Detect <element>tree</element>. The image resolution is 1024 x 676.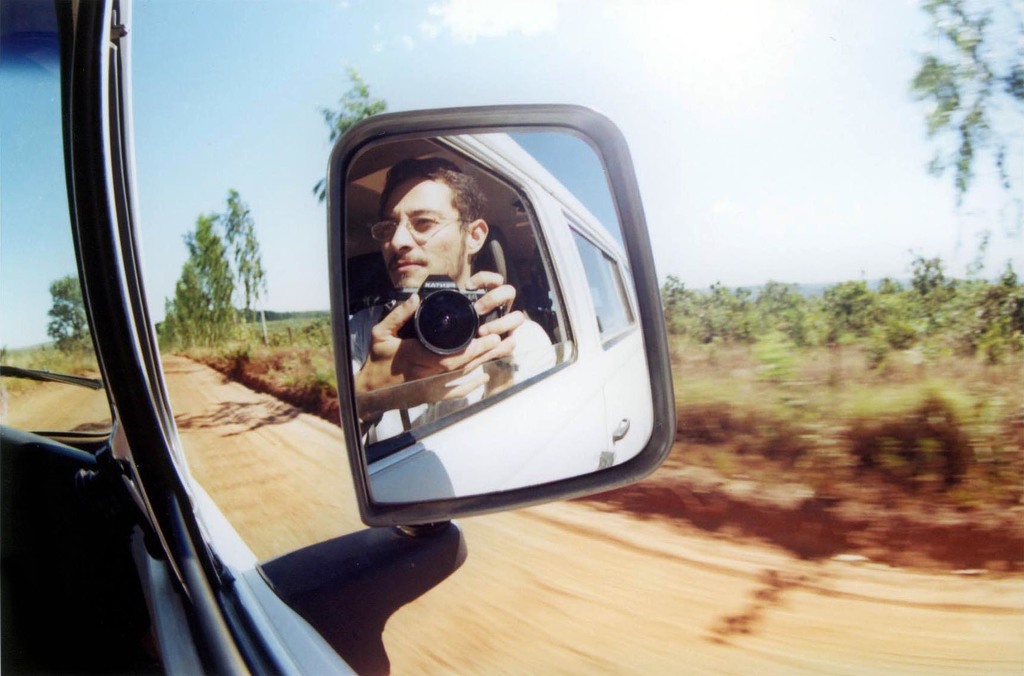
x1=309 y1=51 x2=384 y2=201.
